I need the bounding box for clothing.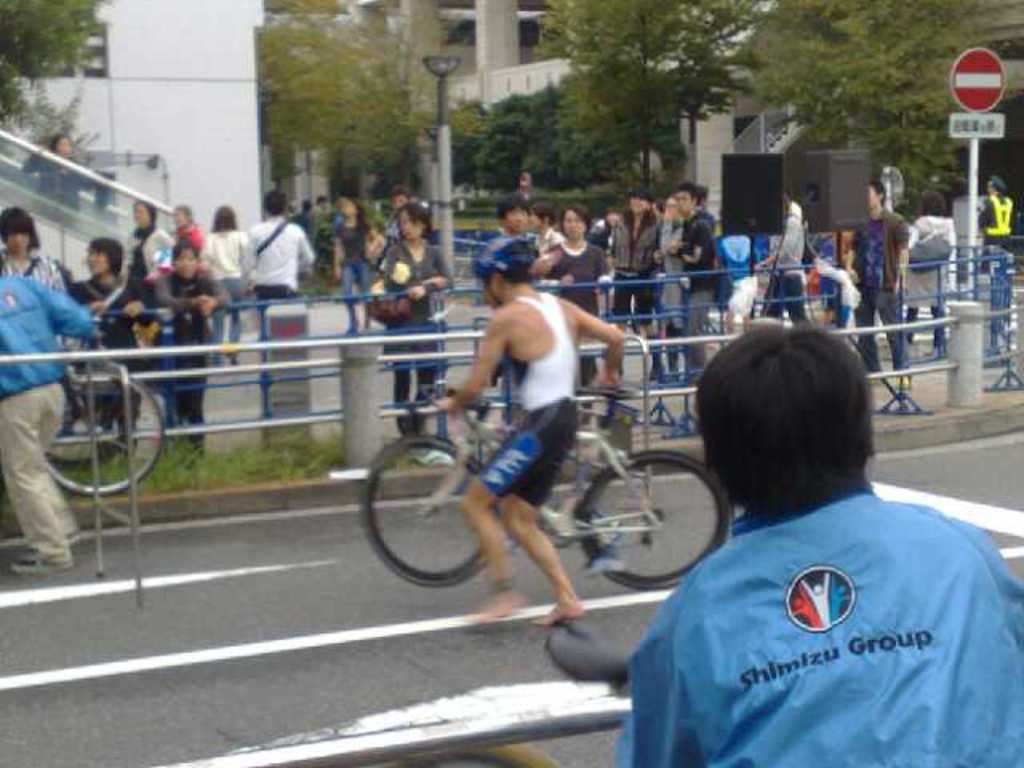
Here it is: <box>381,232,450,445</box>.
